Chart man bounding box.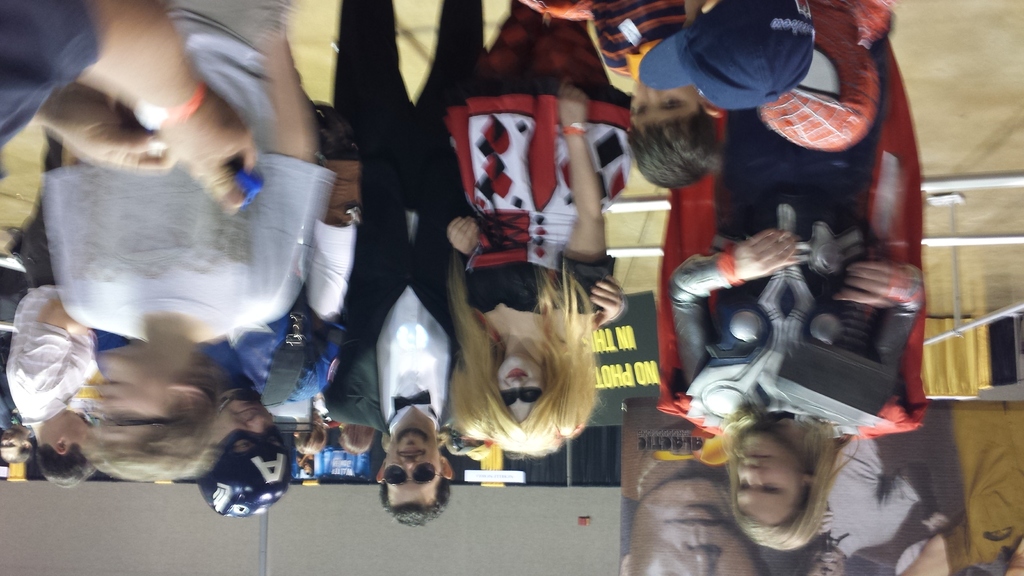
Charted: <region>6, 197, 102, 490</region>.
